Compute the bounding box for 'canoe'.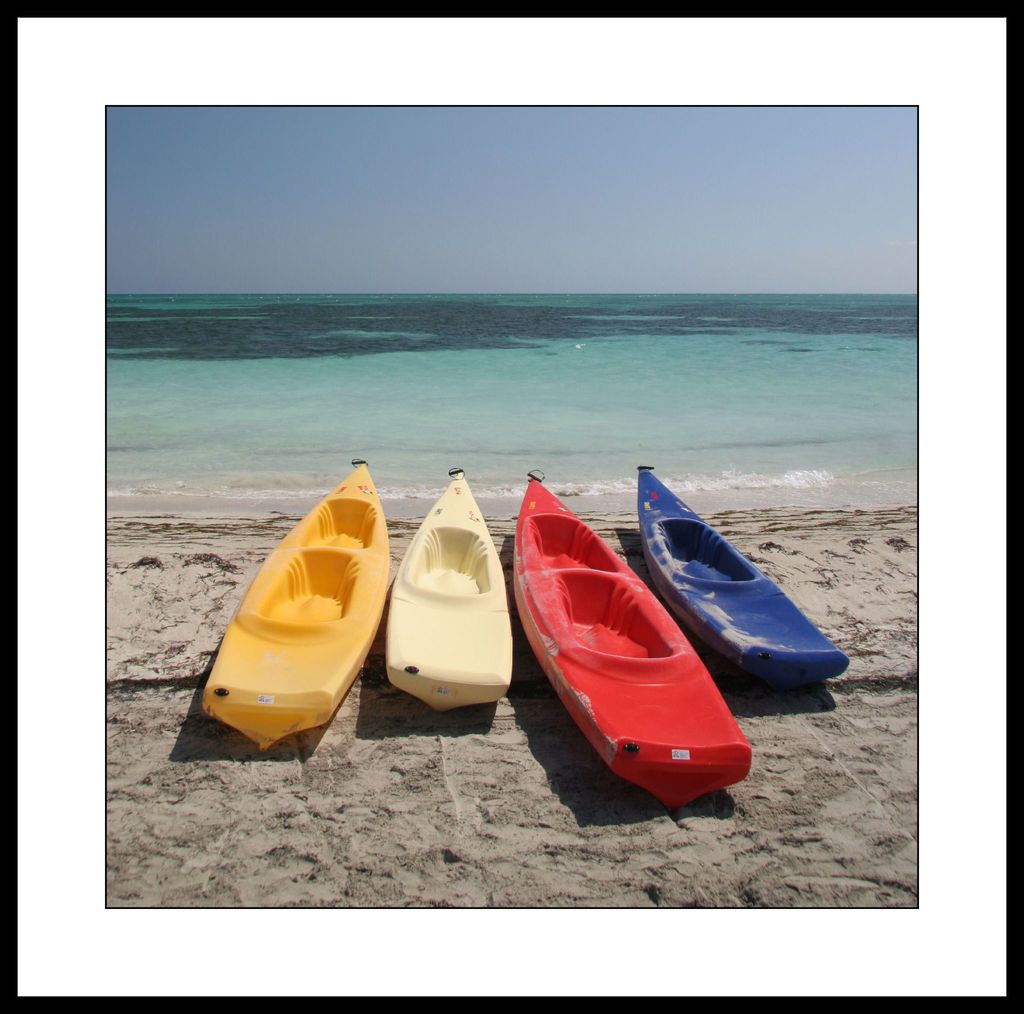
left=198, top=456, right=388, bottom=752.
